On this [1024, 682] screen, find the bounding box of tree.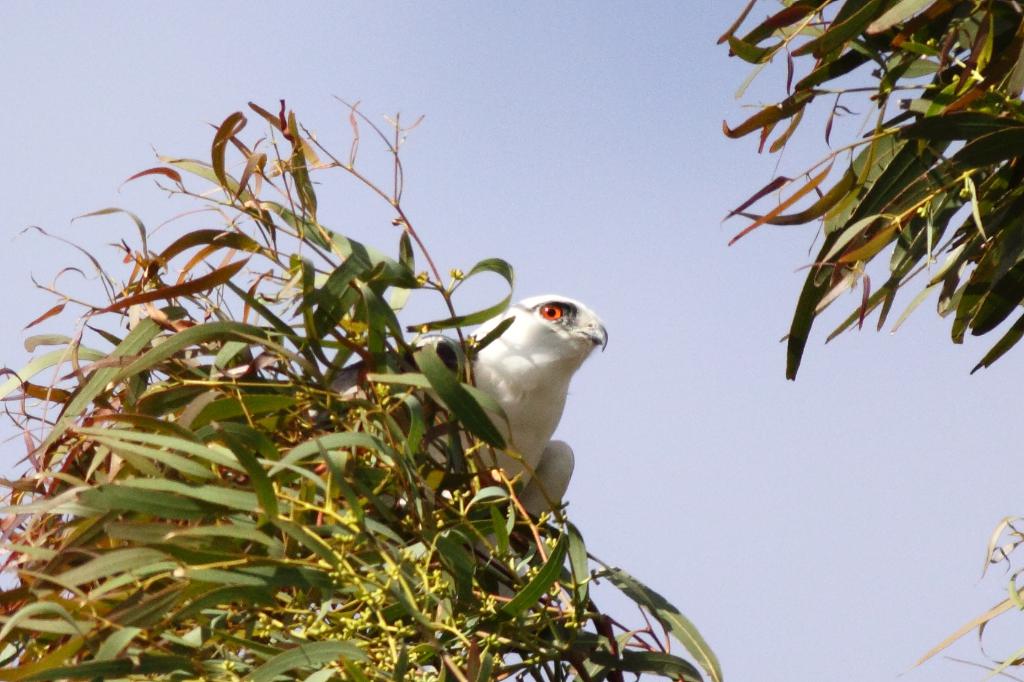
Bounding box: <region>0, 84, 727, 681</region>.
